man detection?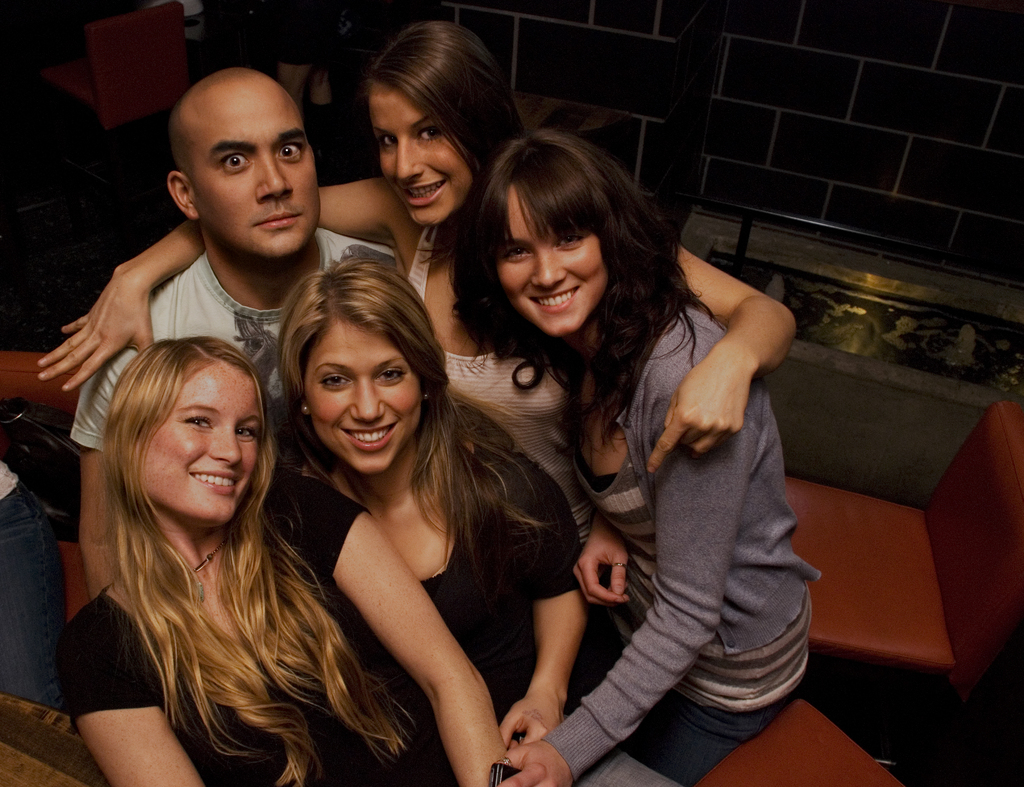
Rect(68, 61, 390, 599)
